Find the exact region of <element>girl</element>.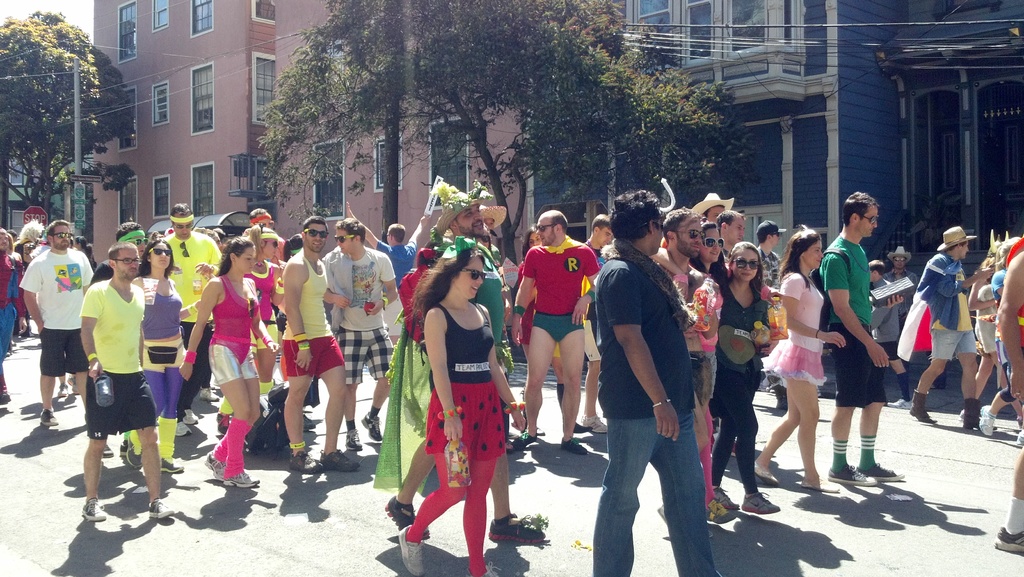
Exact region: bbox(214, 220, 288, 436).
